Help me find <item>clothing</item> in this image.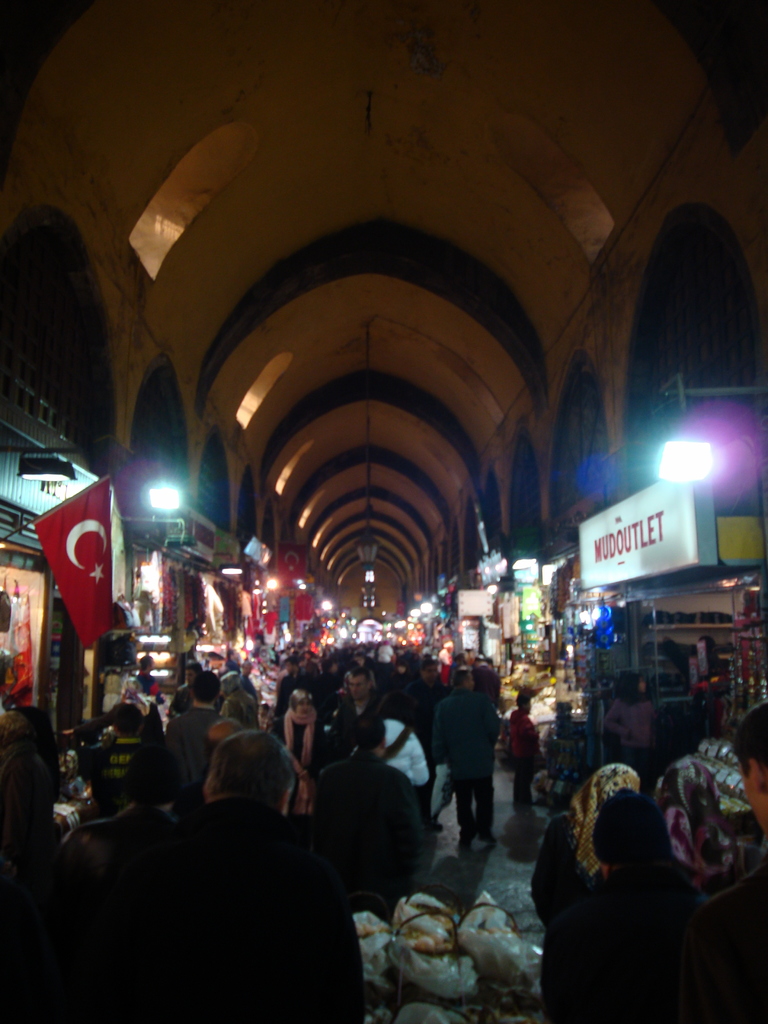
Found it: [165, 682, 193, 716].
